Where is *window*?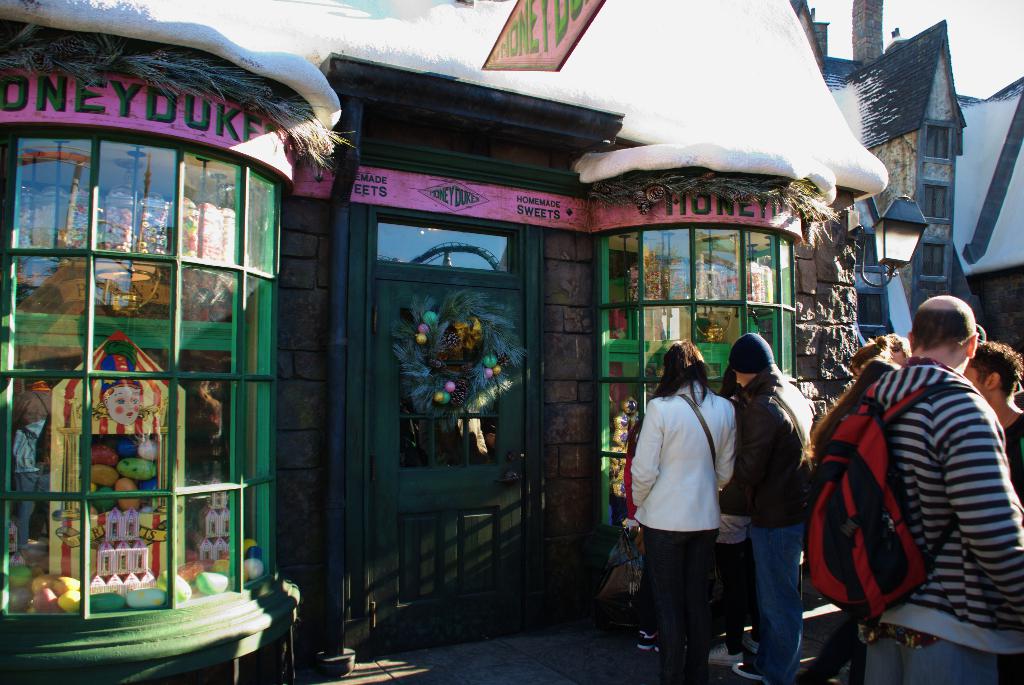
region(919, 239, 952, 278).
